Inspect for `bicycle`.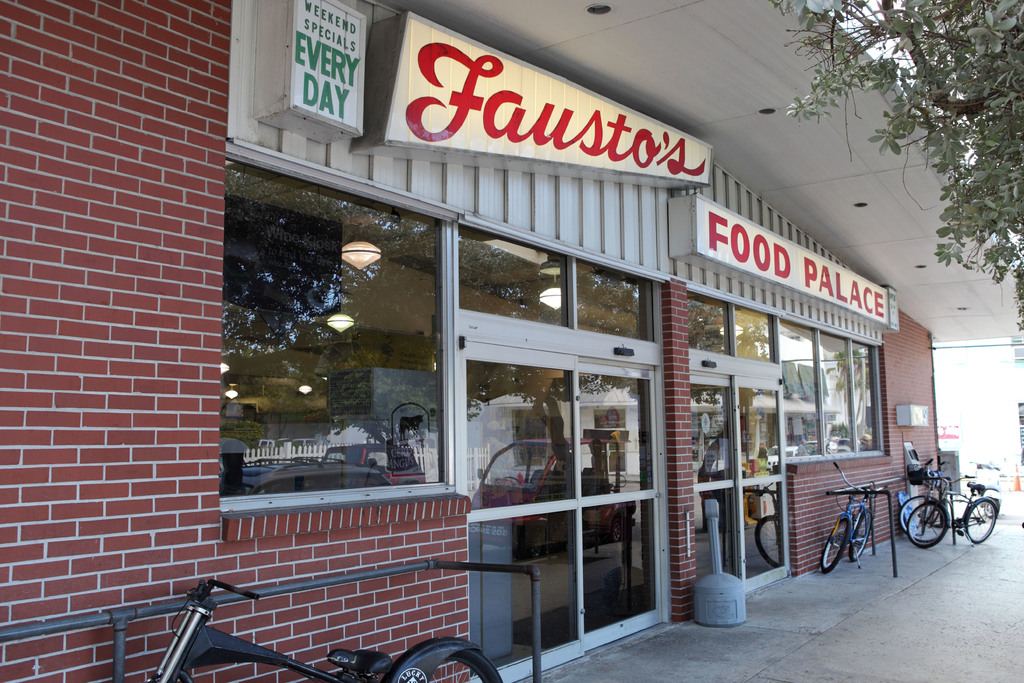
Inspection: x1=895, y1=444, x2=989, y2=534.
